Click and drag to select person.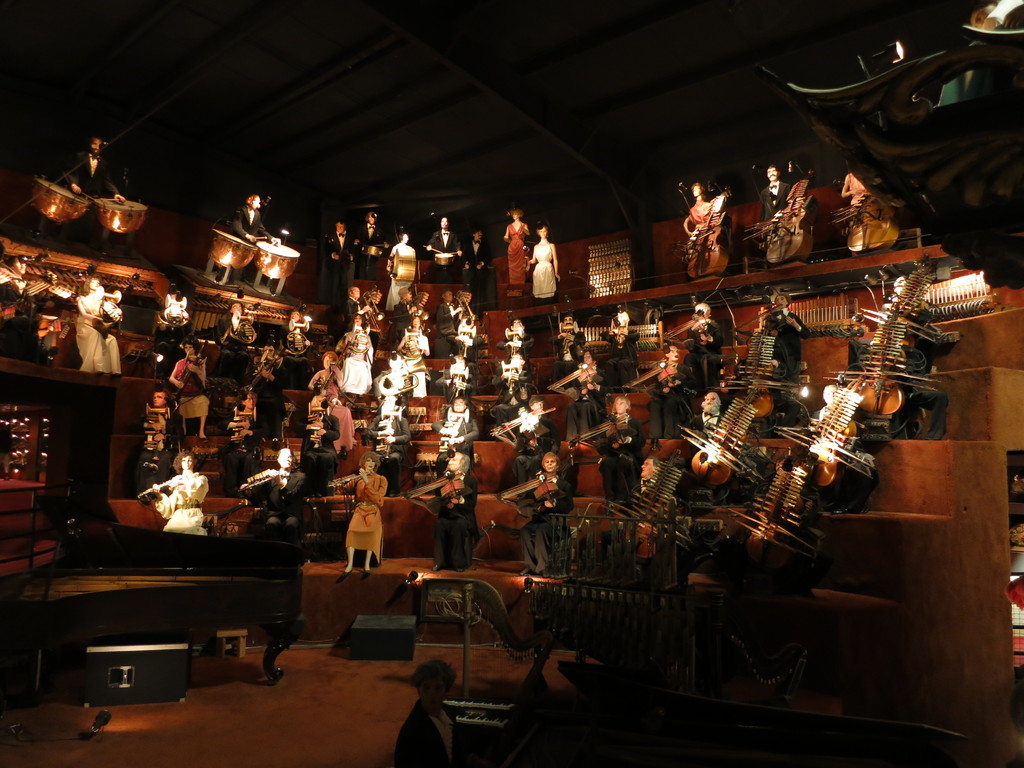
Selection: {"left": 425, "top": 447, "right": 486, "bottom": 575}.
